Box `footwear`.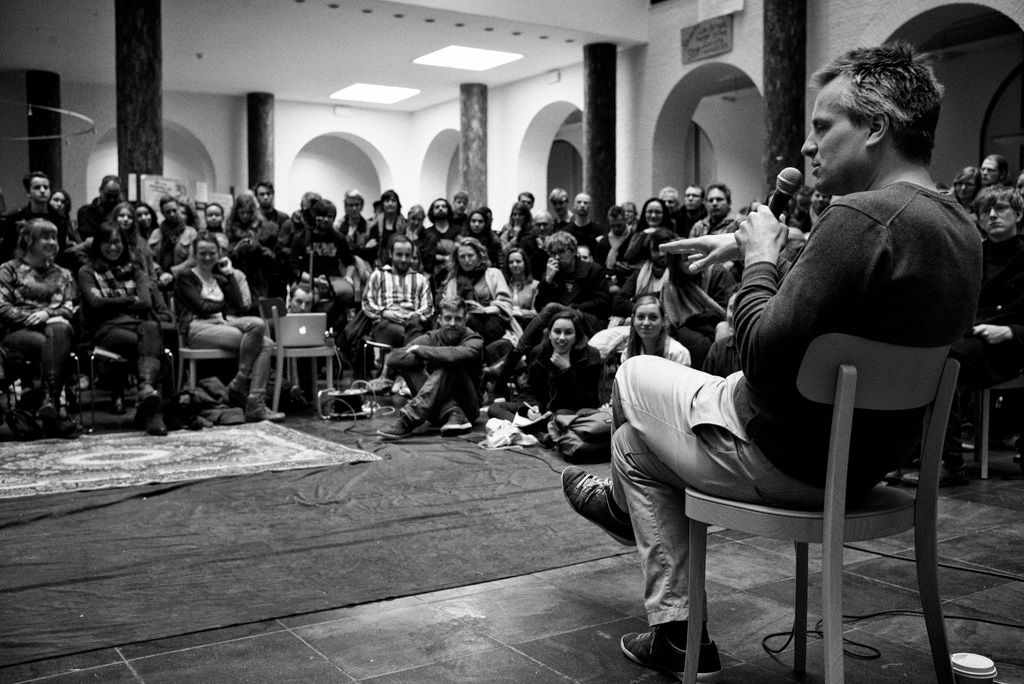
bbox=[618, 624, 728, 682].
